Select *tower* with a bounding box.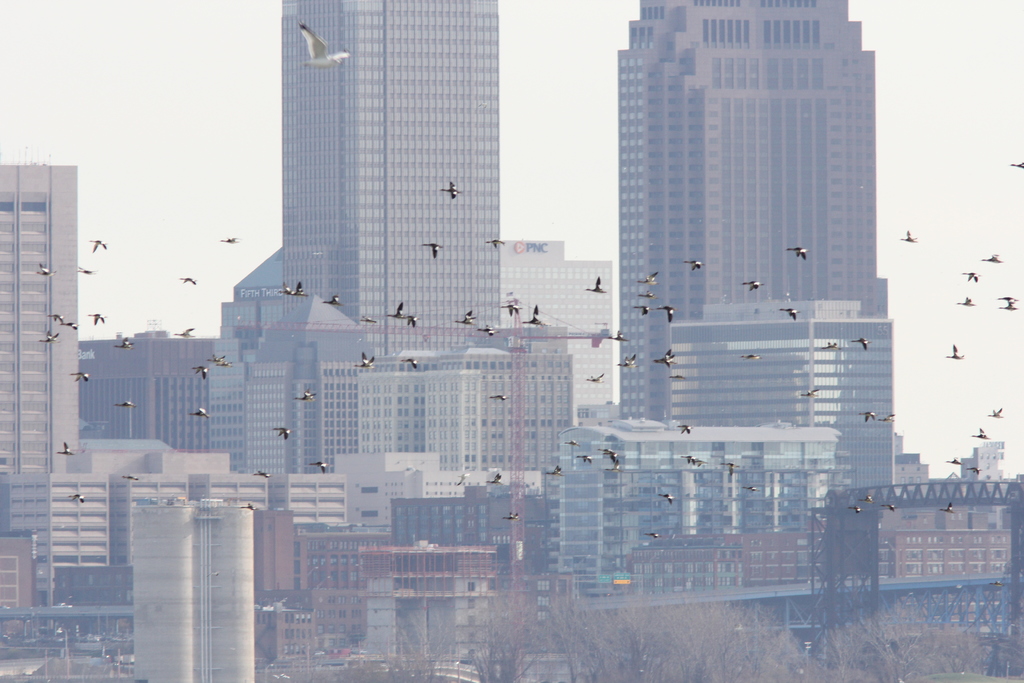
x1=211 y1=247 x2=287 y2=478.
